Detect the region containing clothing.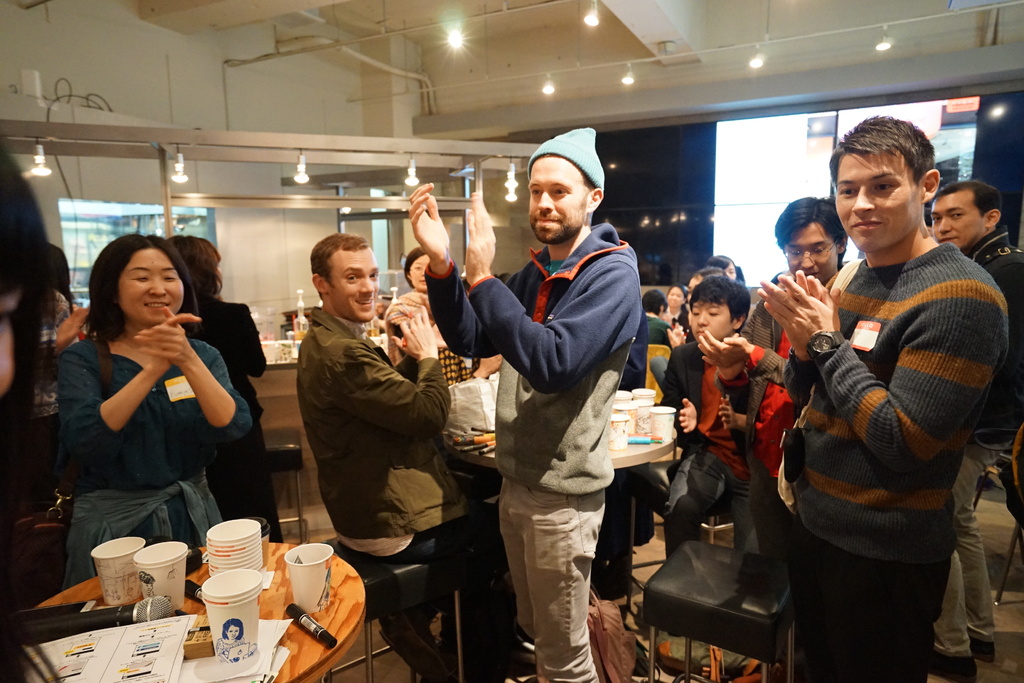
bbox=[296, 302, 460, 667].
